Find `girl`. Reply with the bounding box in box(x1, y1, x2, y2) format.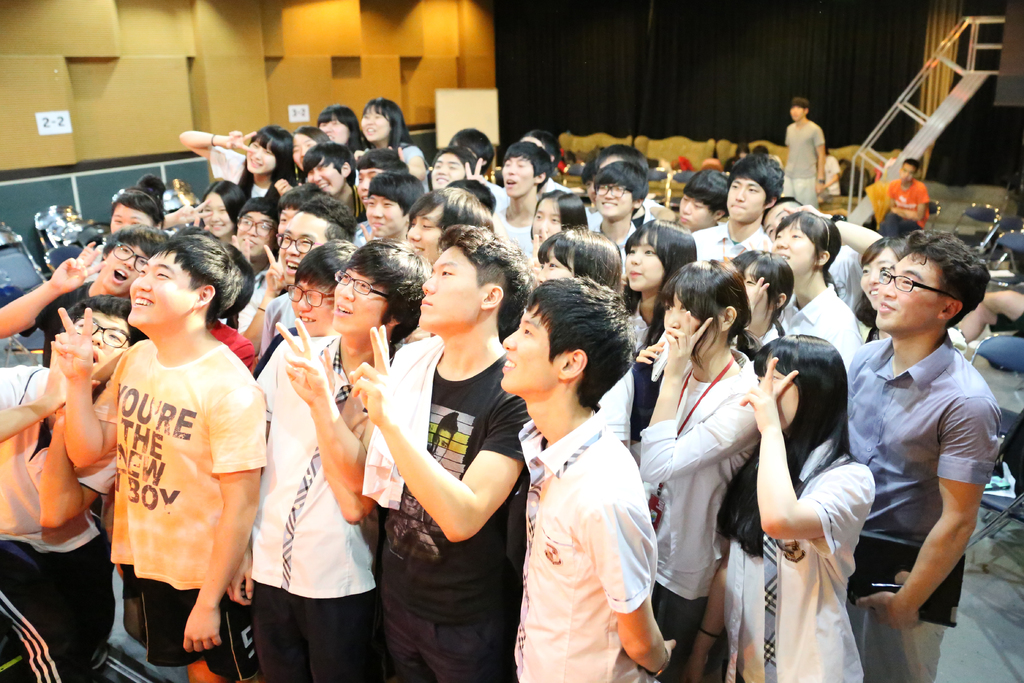
box(291, 128, 329, 176).
